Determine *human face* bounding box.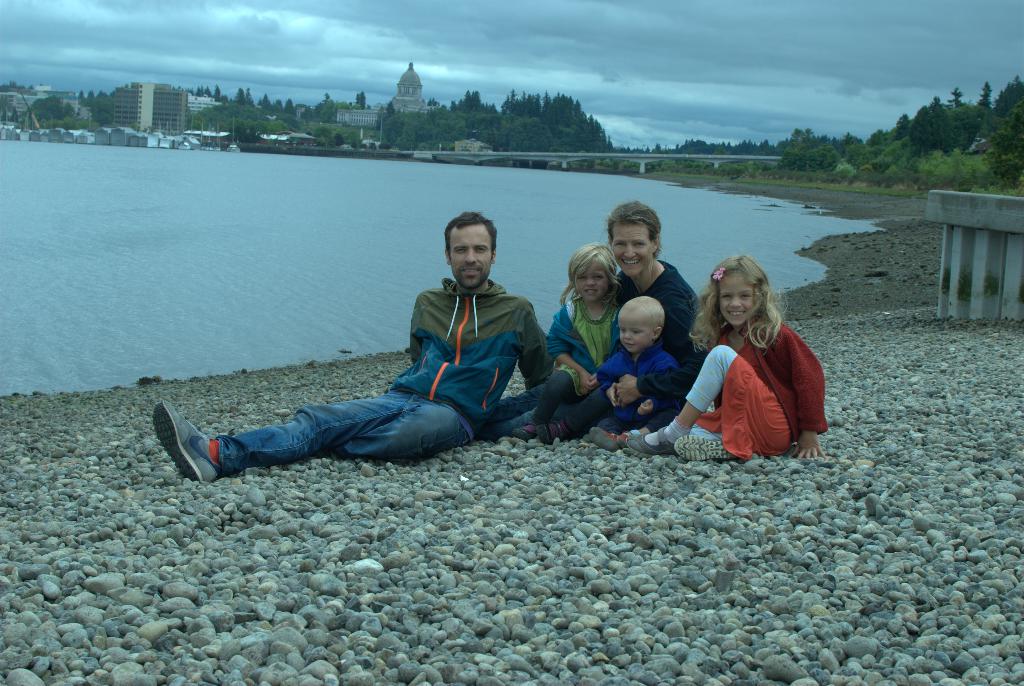
Determined: left=719, top=271, right=751, bottom=330.
